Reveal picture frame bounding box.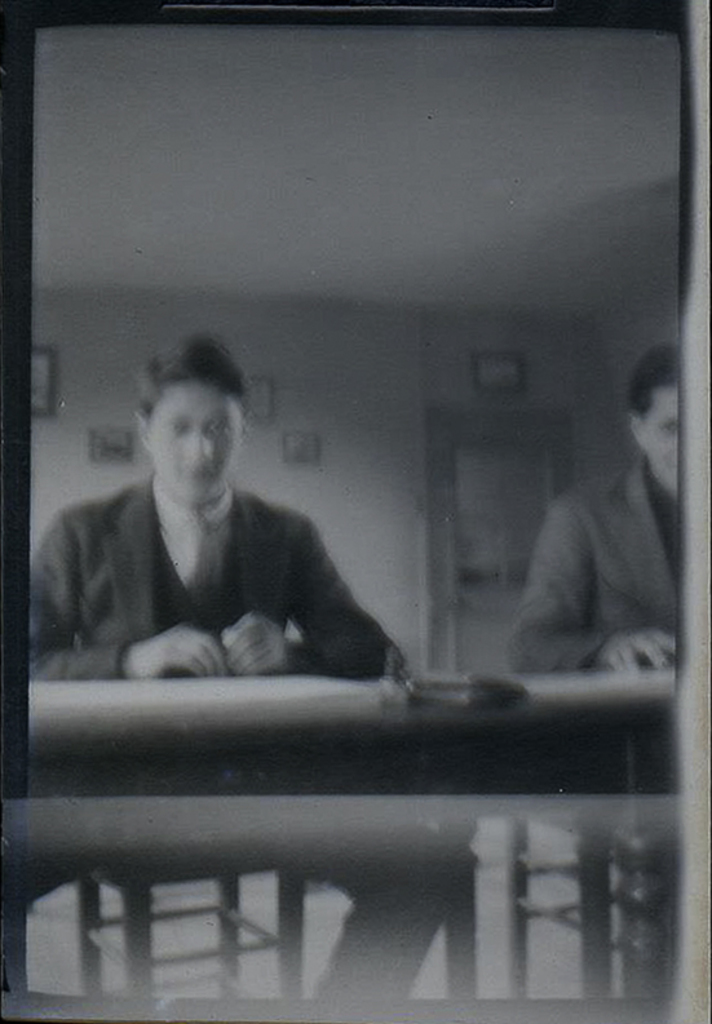
Revealed: (0,0,711,1023).
